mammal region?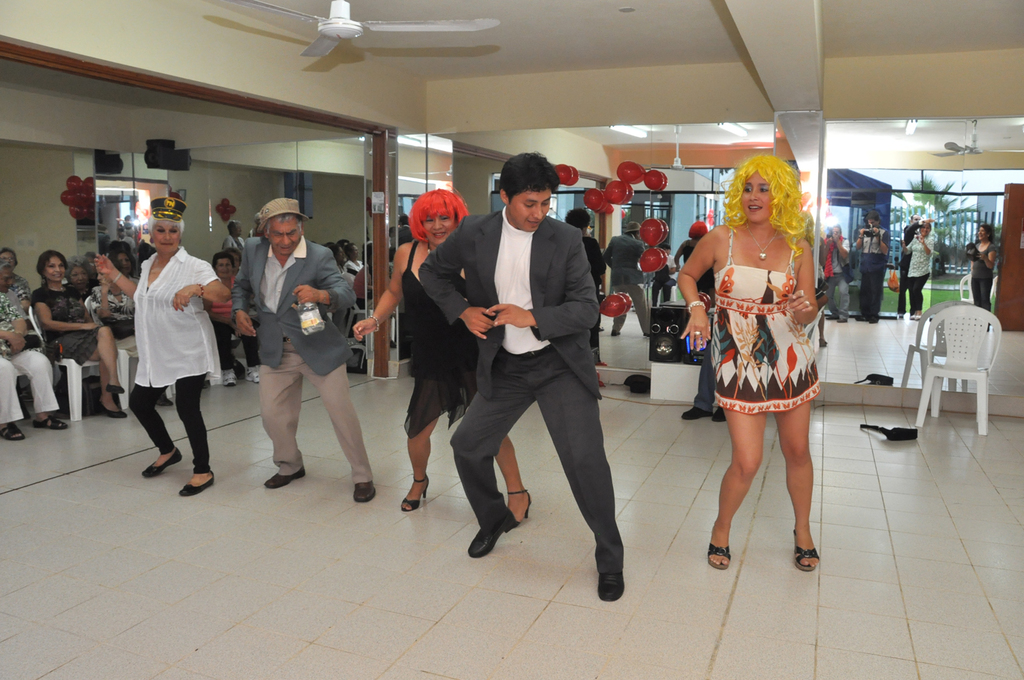
crop(31, 246, 126, 414)
